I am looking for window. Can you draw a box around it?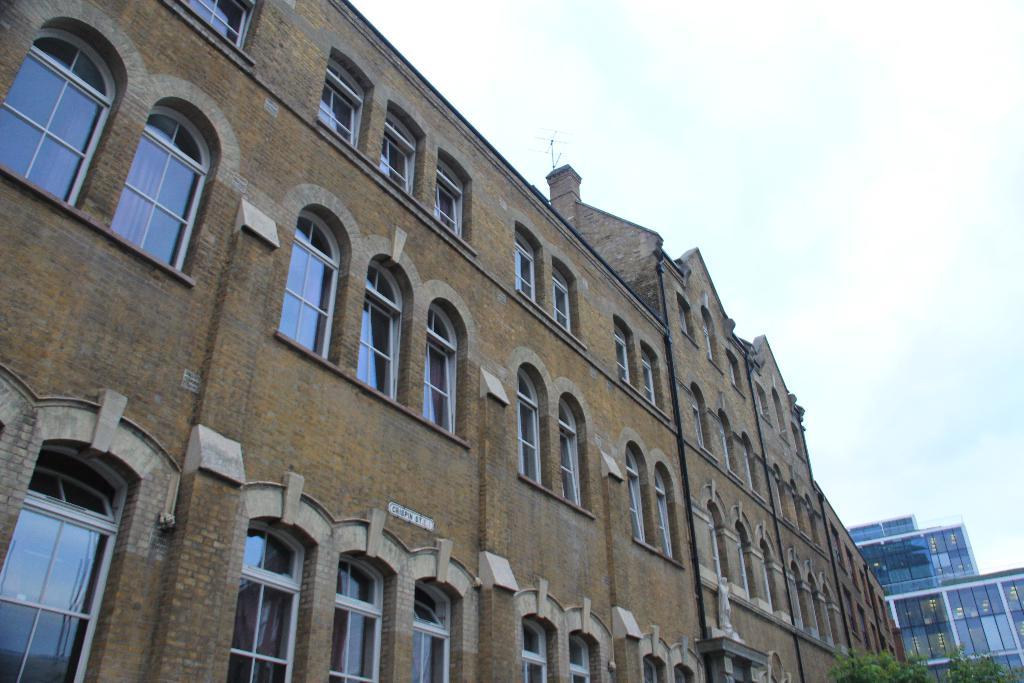
Sure, the bounding box is (730,516,764,602).
